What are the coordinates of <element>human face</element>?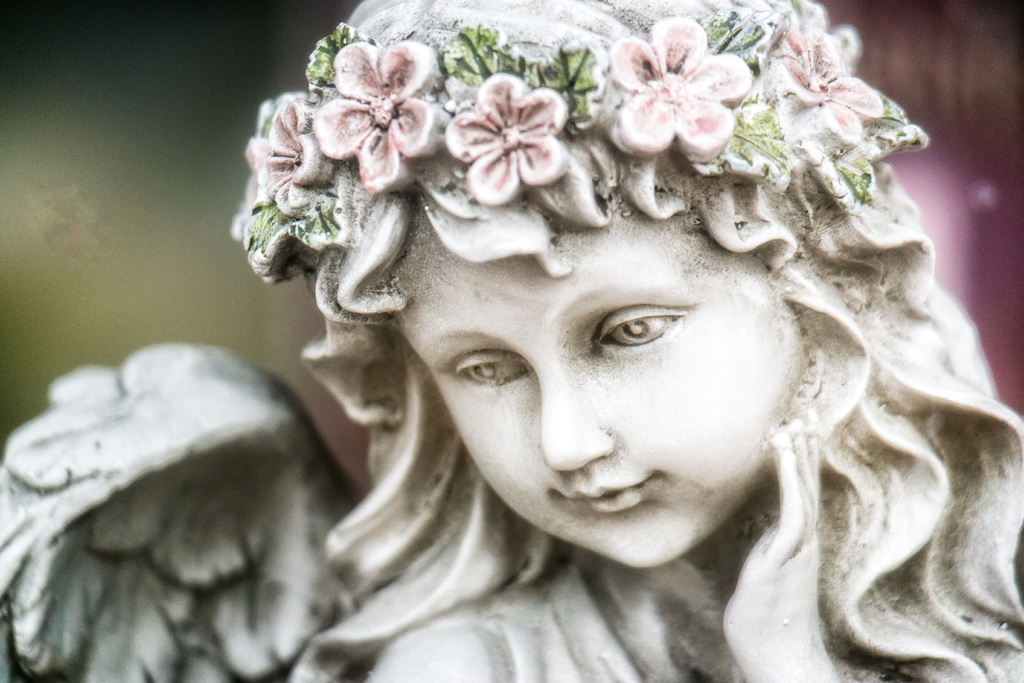
rect(401, 207, 812, 568).
